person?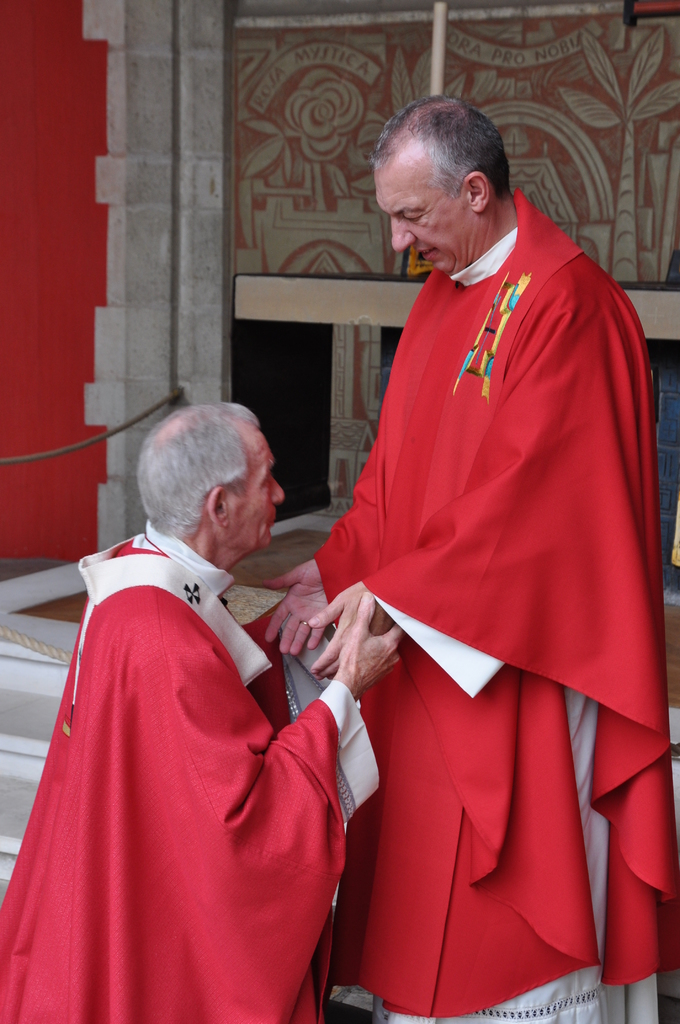
0,404,404,1023
